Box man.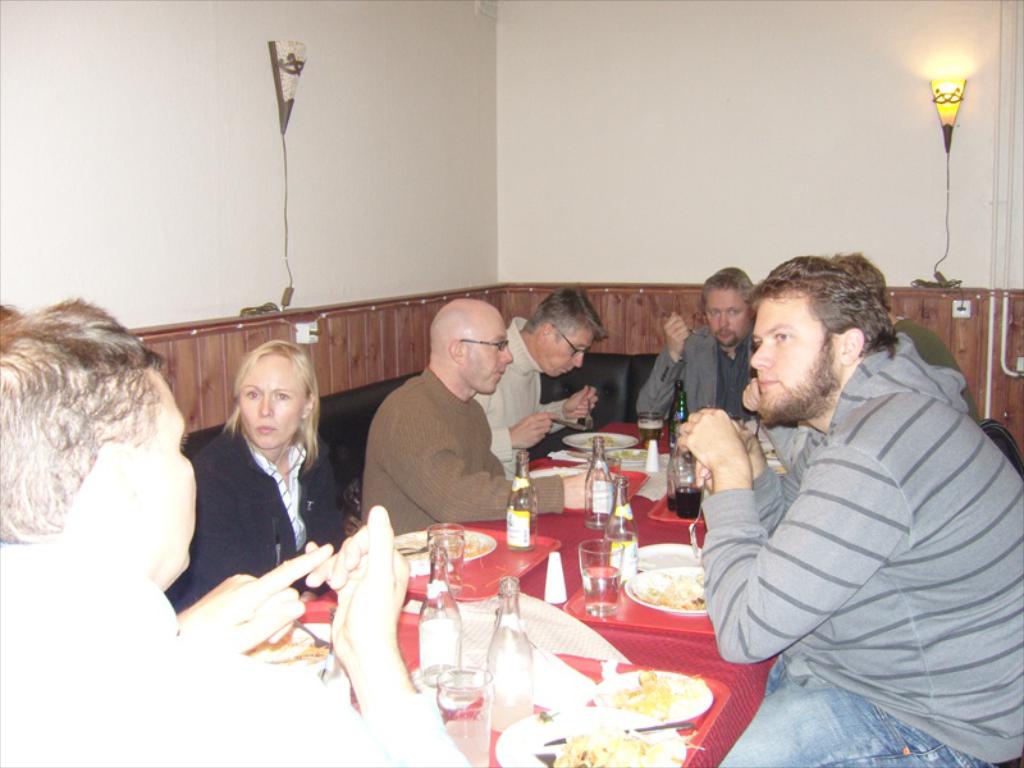
left=664, top=238, right=1023, bottom=767.
